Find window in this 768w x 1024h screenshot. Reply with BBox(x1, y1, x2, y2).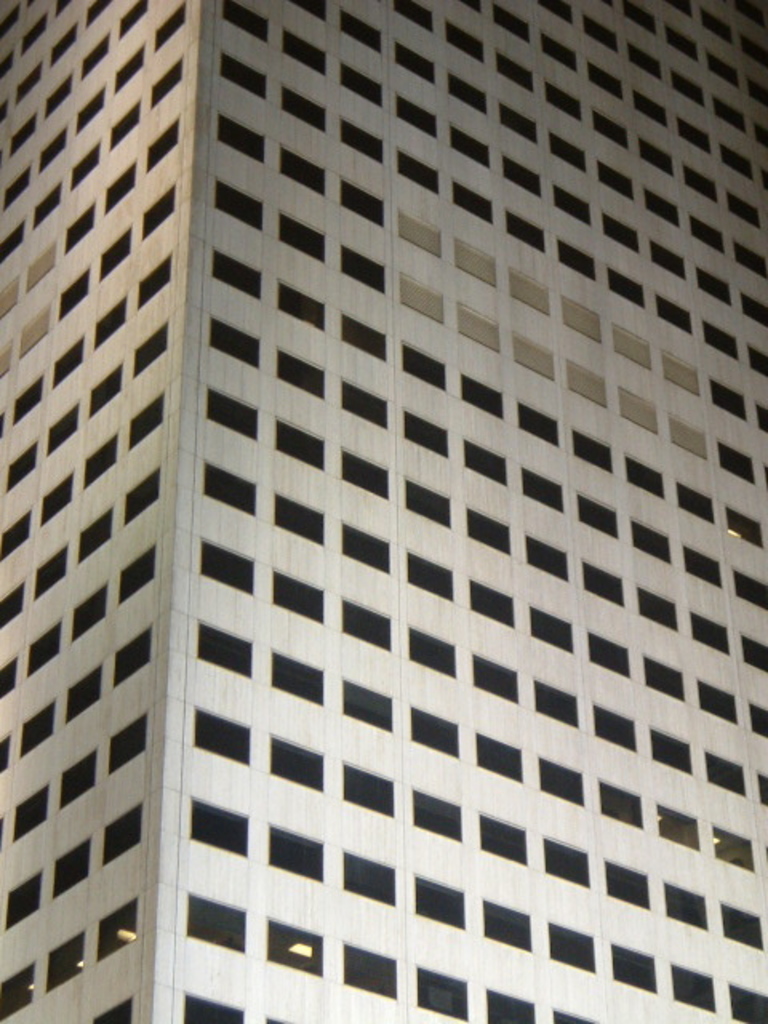
BBox(738, 0, 766, 29).
